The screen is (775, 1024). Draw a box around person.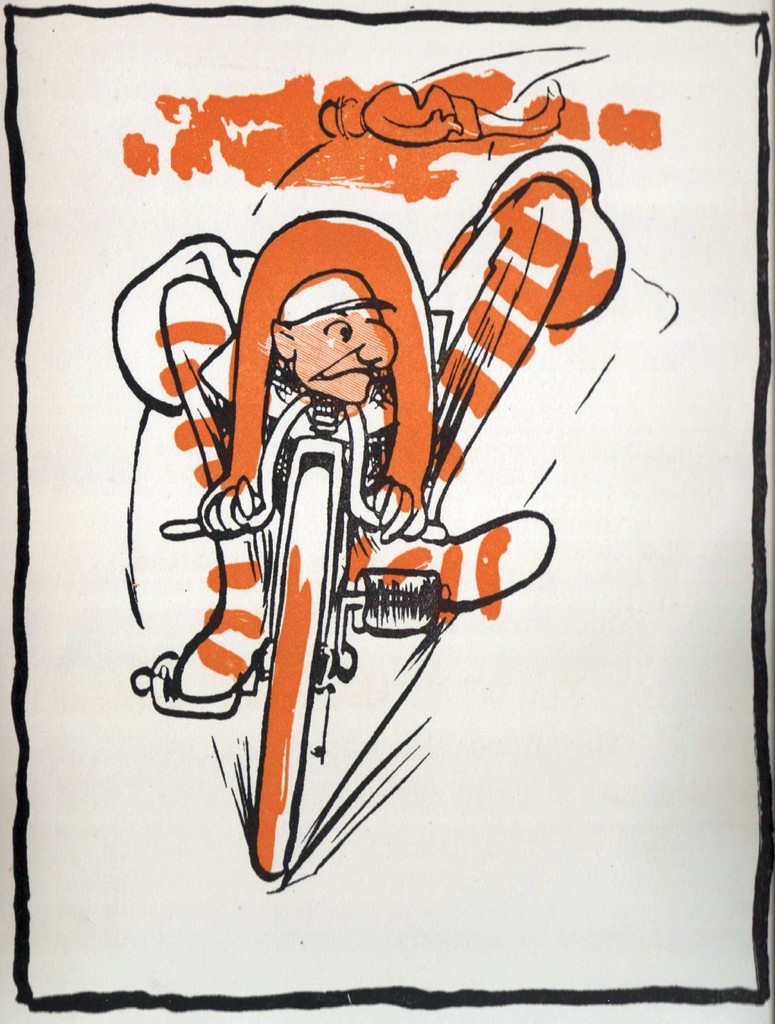
192, 273, 561, 710.
